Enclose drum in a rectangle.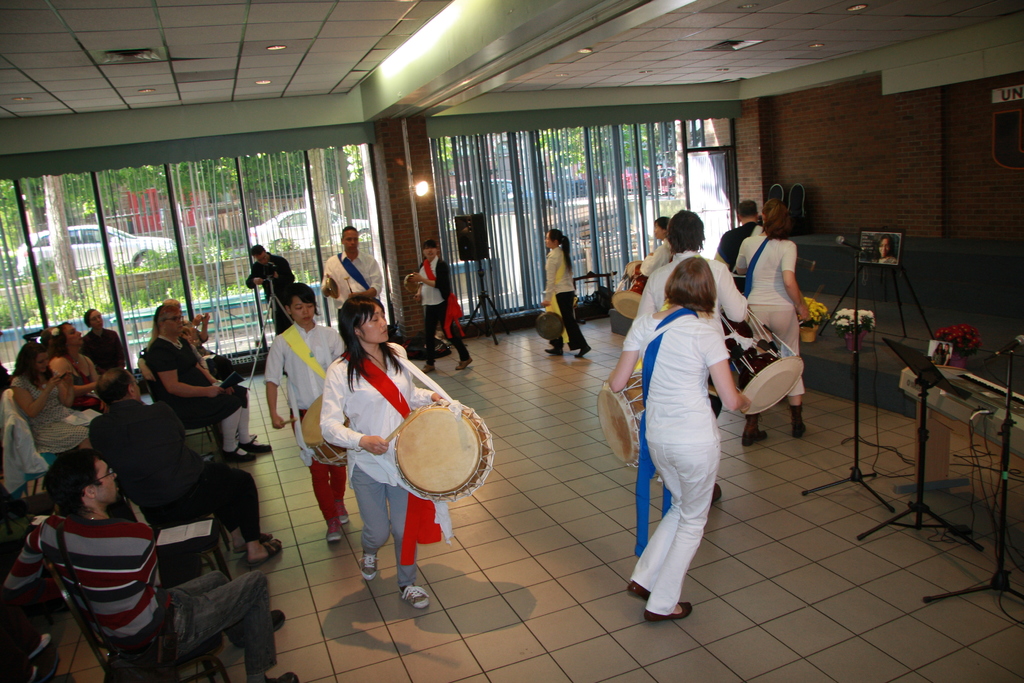
[left=596, top=368, right=646, bottom=468].
